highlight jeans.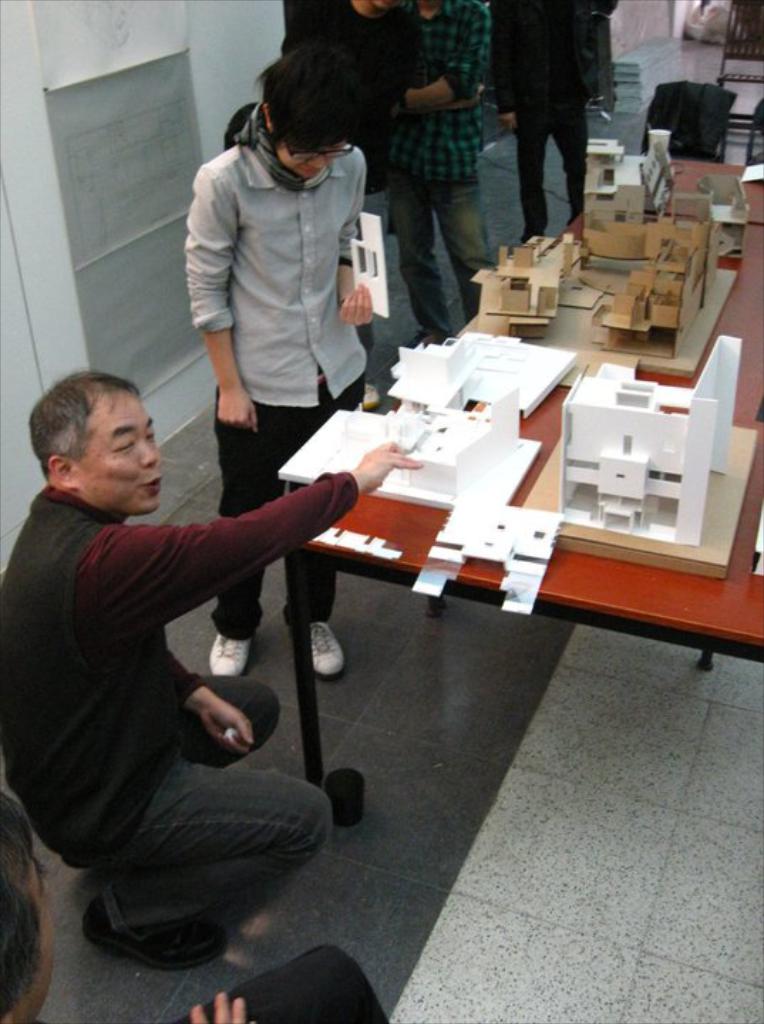
Highlighted region: locate(403, 182, 478, 327).
